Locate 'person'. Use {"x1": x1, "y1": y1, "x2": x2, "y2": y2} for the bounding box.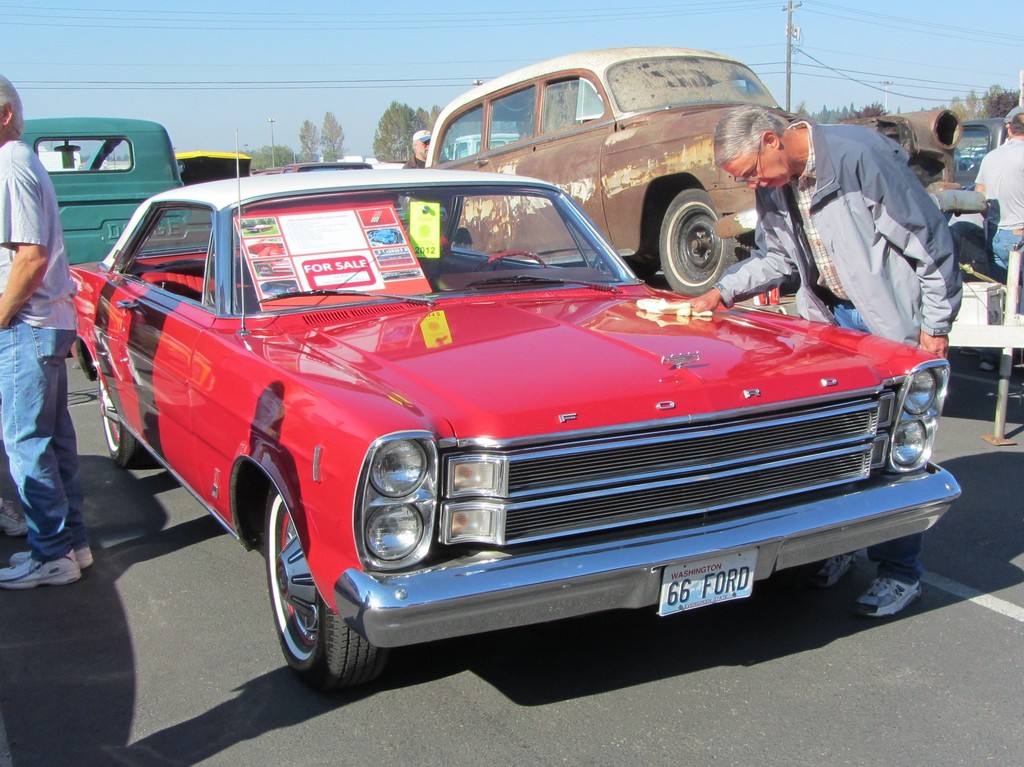
{"x1": 970, "y1": 101, "x2": 1023, "y2": 286}.
